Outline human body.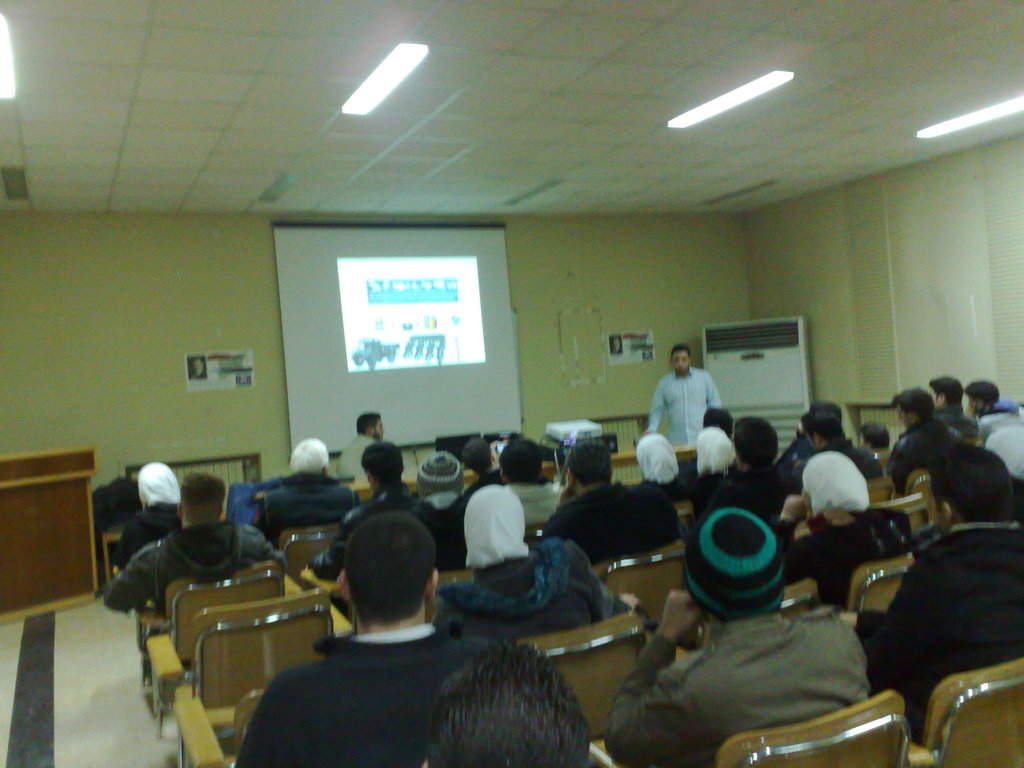
Outline: <box>506,431,561,536</box>.
